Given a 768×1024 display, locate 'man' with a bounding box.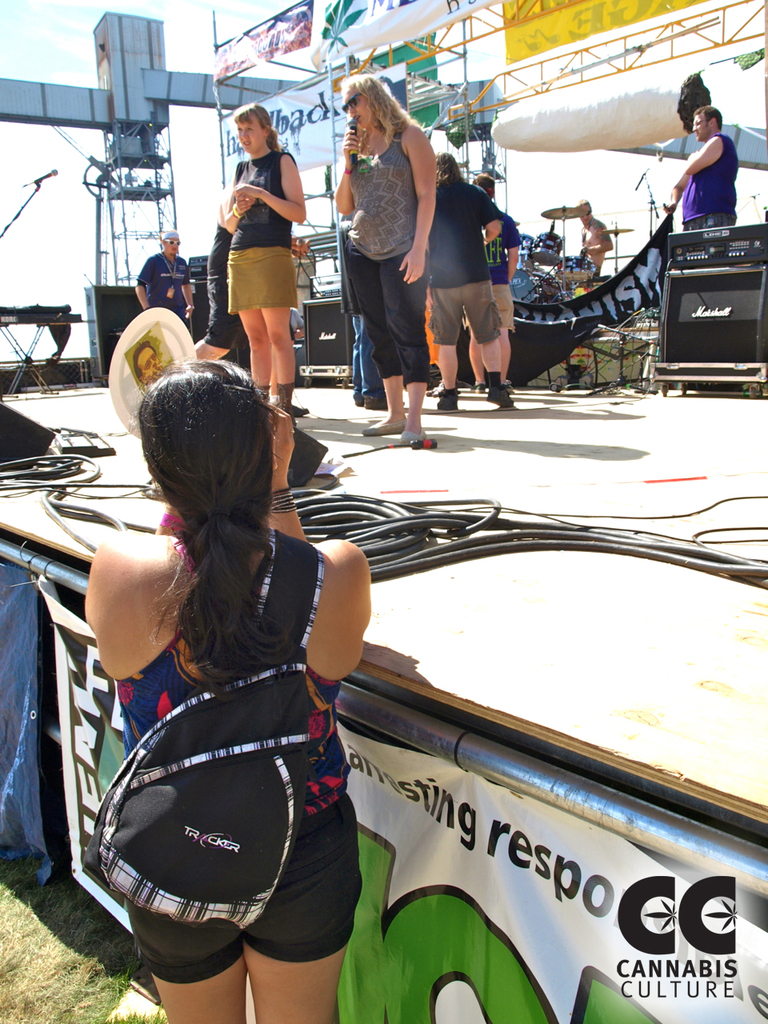
Located: 462:174:530:394.
